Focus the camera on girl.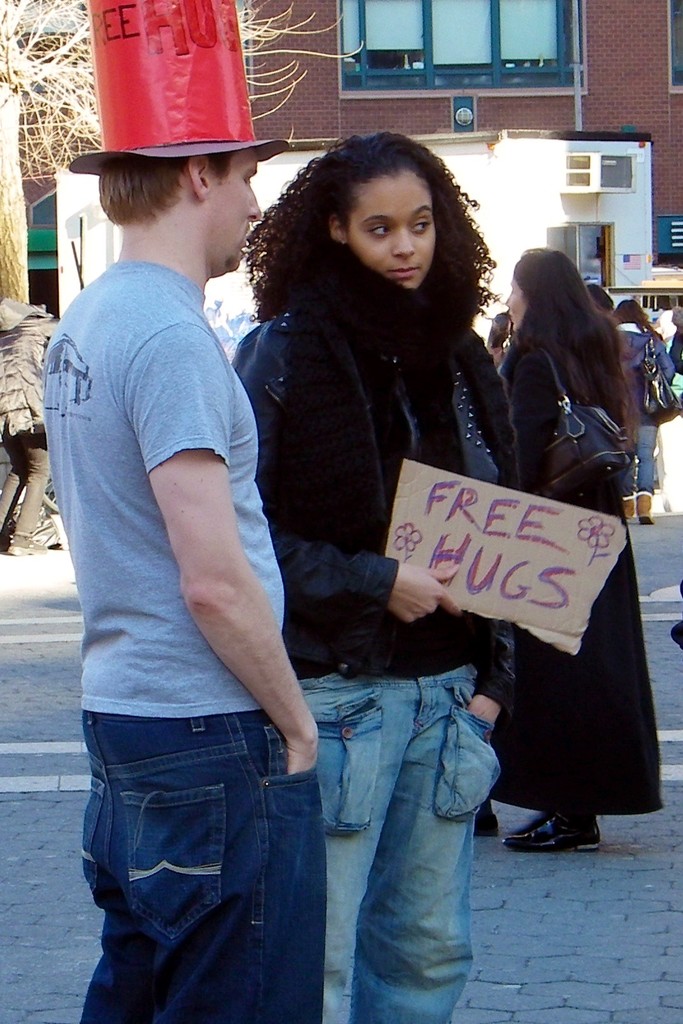
Focus region: detection(232, 141, 519, 1023).
